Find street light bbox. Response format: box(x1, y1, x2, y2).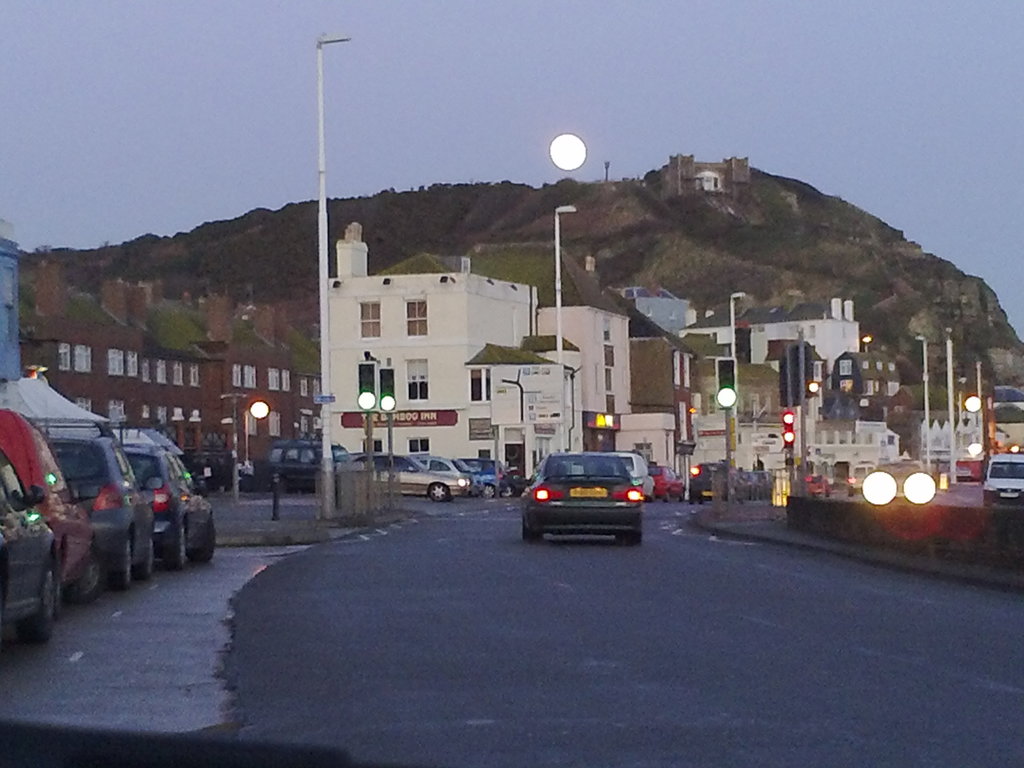
box(728, 290, 745, 390).
